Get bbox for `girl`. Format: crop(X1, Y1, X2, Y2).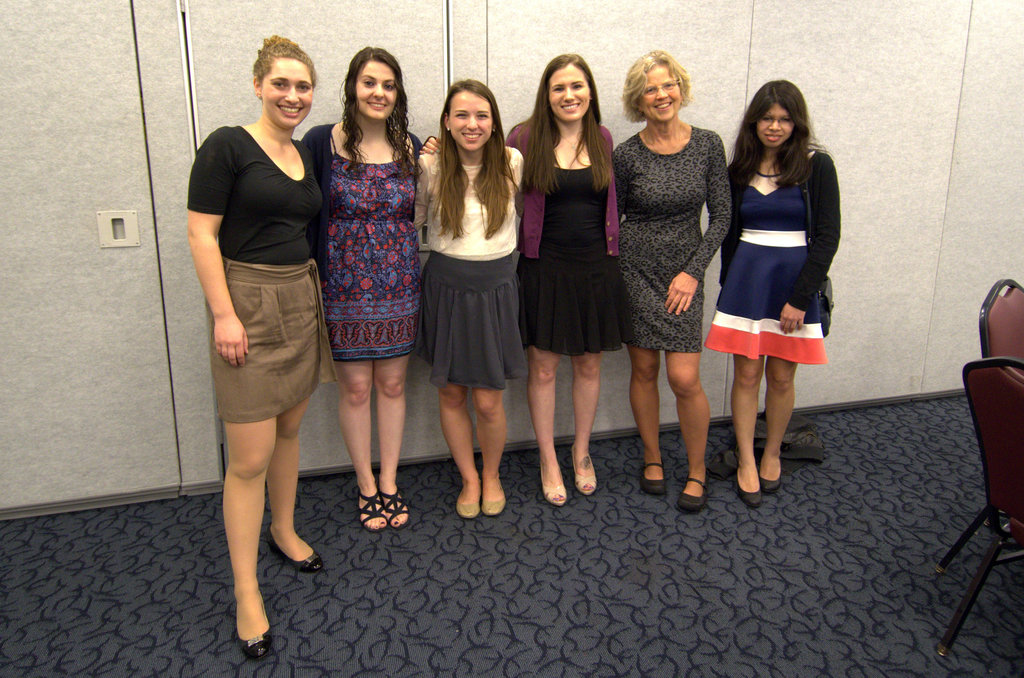
crop(702, 79, 842, 505).
